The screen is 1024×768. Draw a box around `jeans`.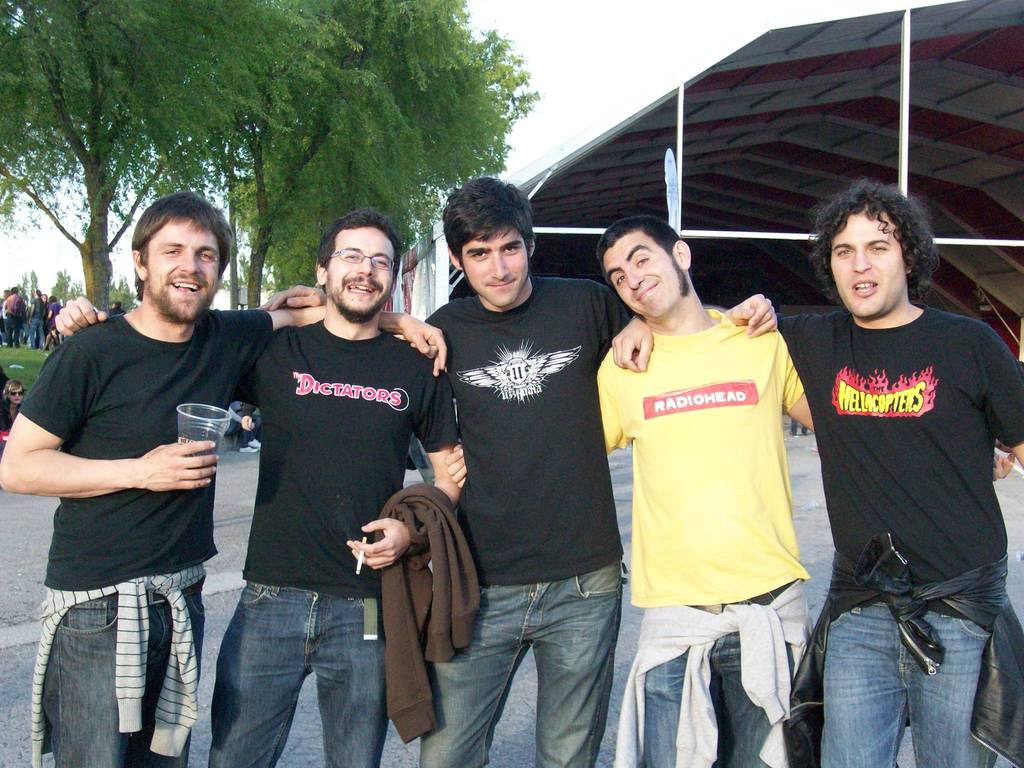
x1=642 y1=583 x2=788 y2=767.
